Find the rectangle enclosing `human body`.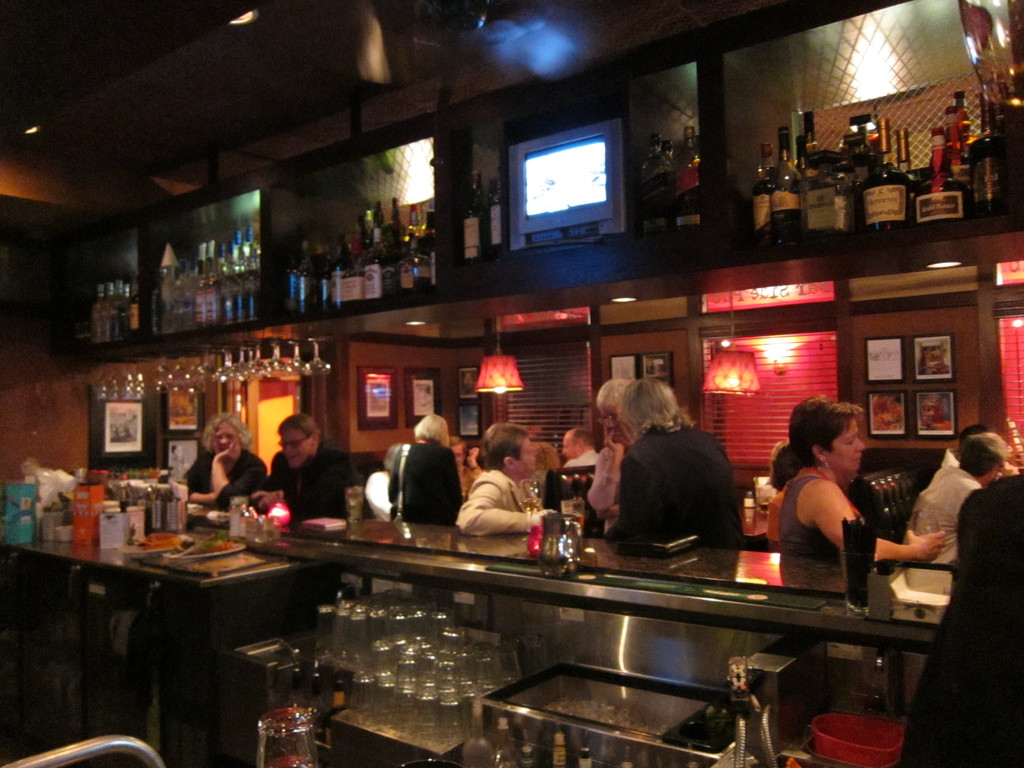
BBox(179, 439, 271, 515).
